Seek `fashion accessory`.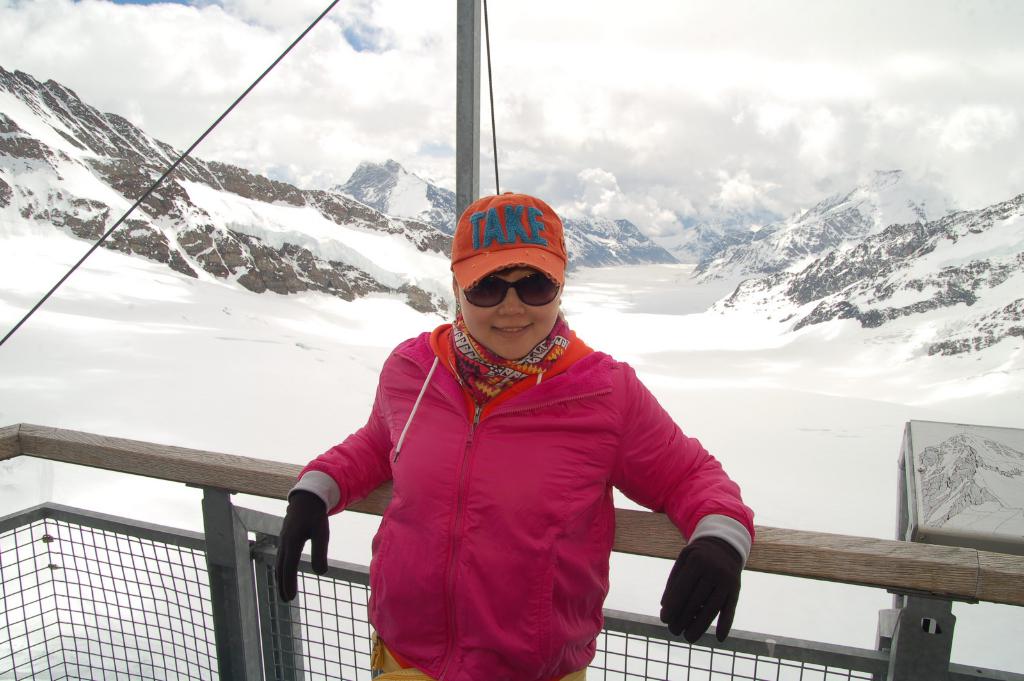
[451, 266, 565, 311].
